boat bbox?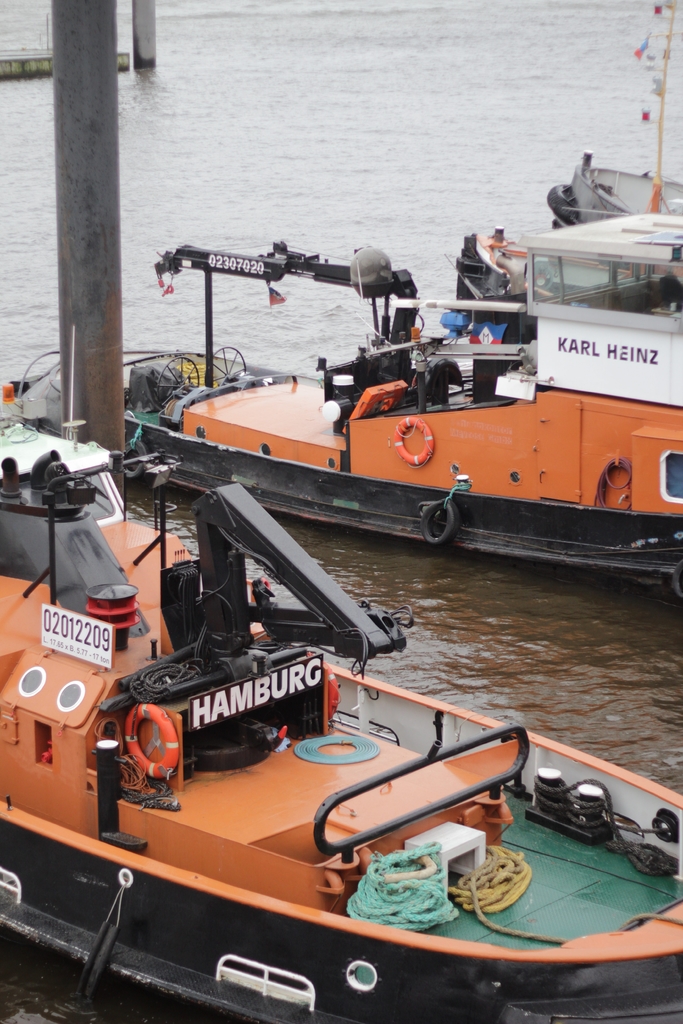
bbox=(448, 212, 682, 344)
